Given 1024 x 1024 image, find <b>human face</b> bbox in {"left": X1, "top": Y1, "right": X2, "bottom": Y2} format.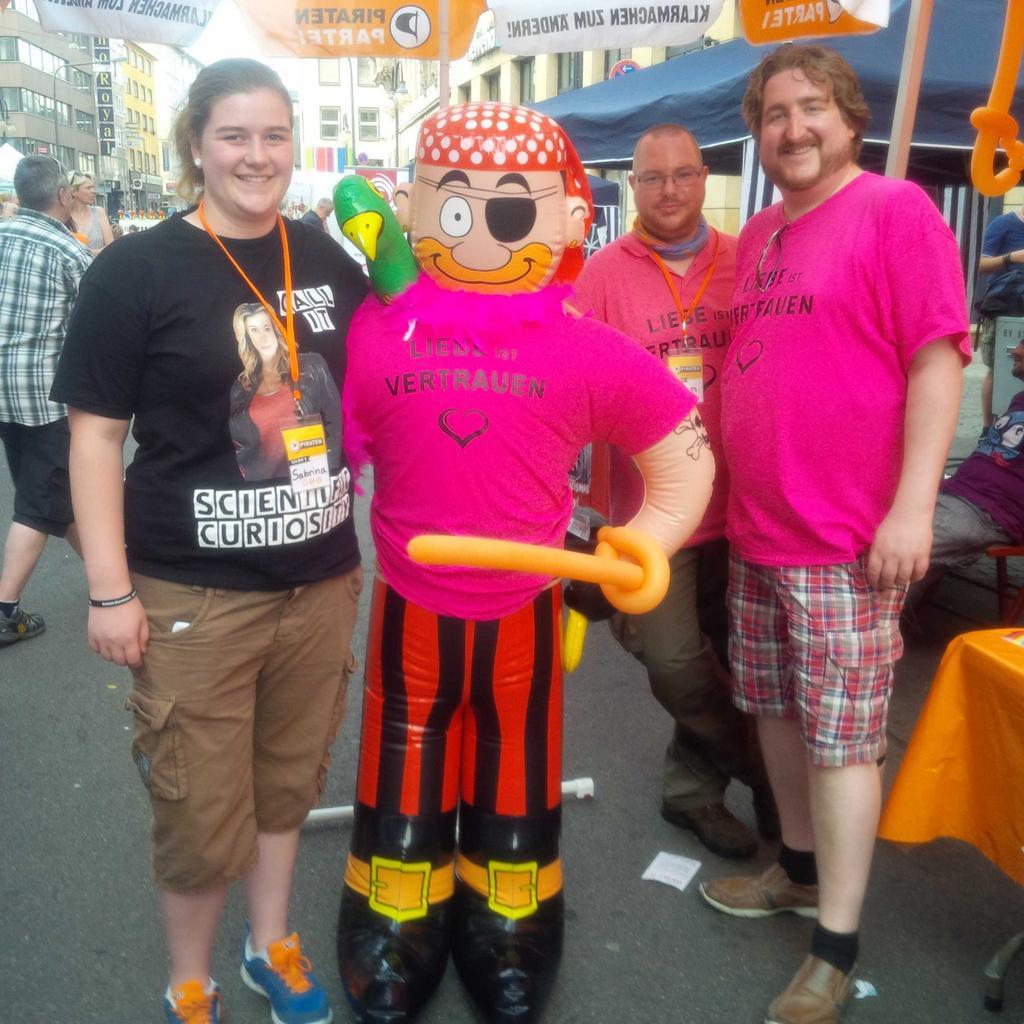
{"left": 762, "top": 70, "right": 854, "bottom": 191}.
